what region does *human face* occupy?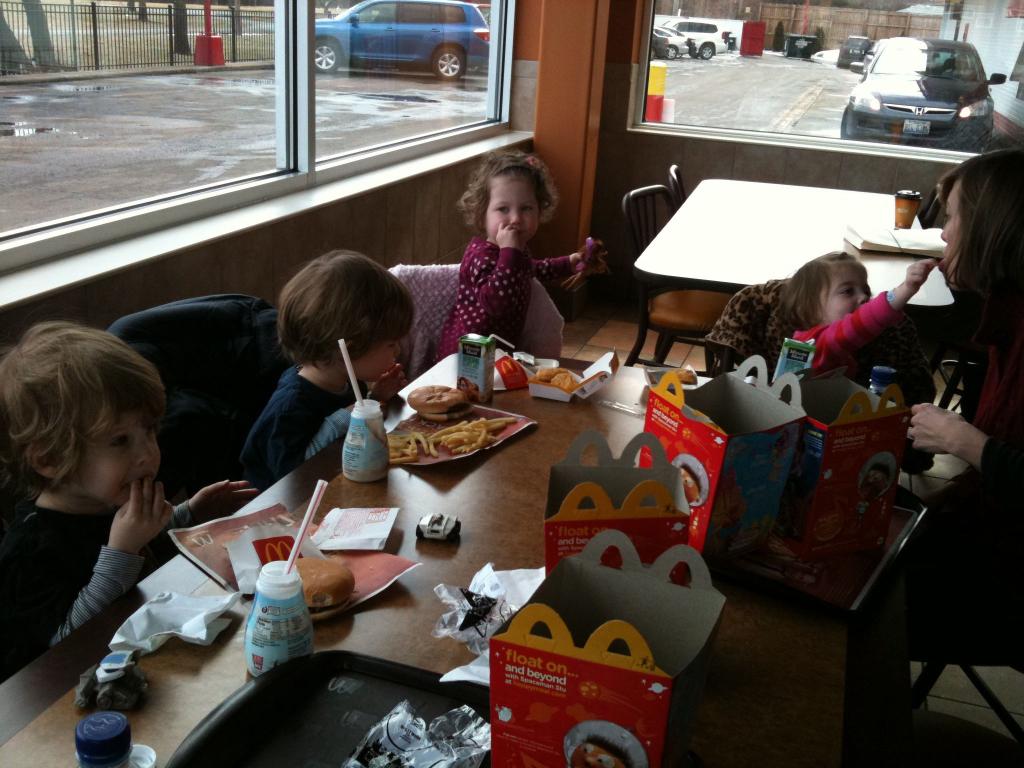
[x1=820, y1=262, x2=872, y2=326].
